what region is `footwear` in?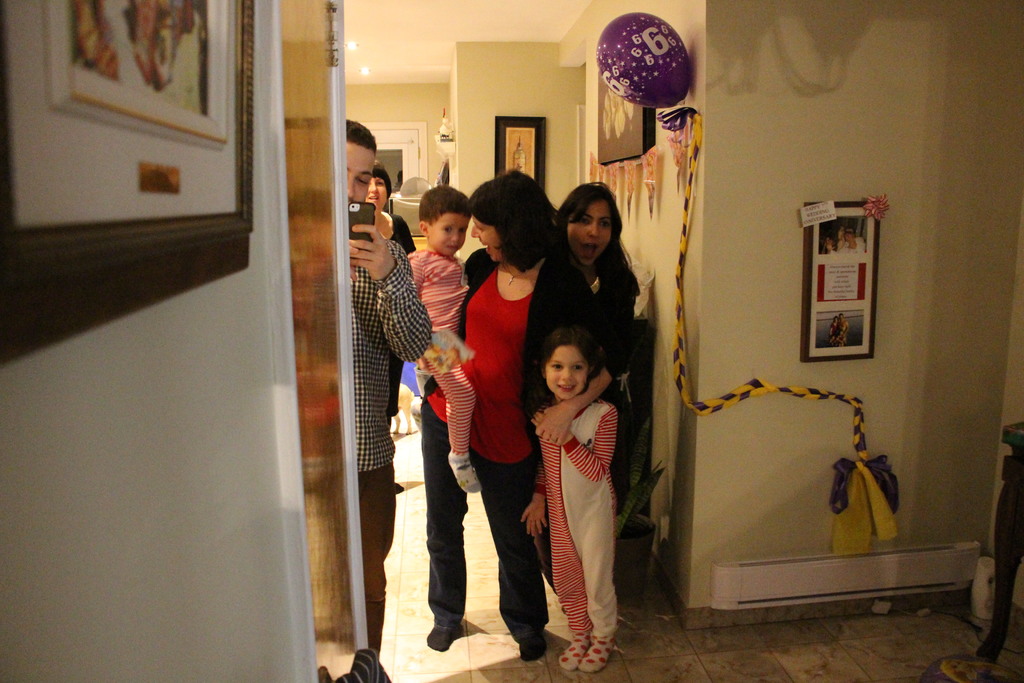
bbox=[576, 635, 615, 672].
